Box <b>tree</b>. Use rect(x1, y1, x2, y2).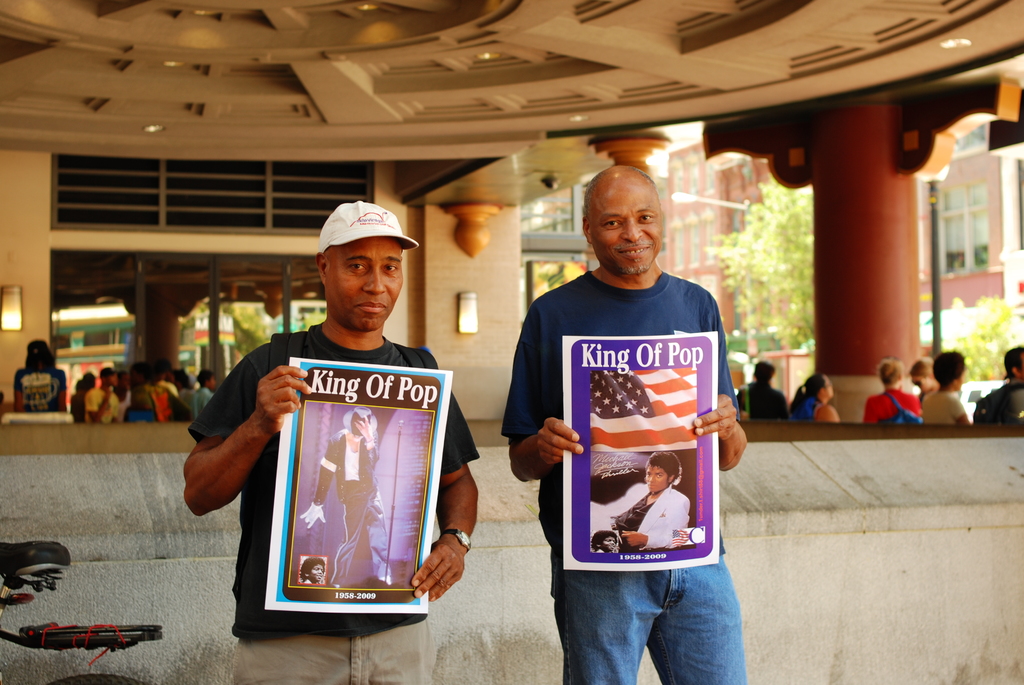
rect(941, 294, 1018, 377).
